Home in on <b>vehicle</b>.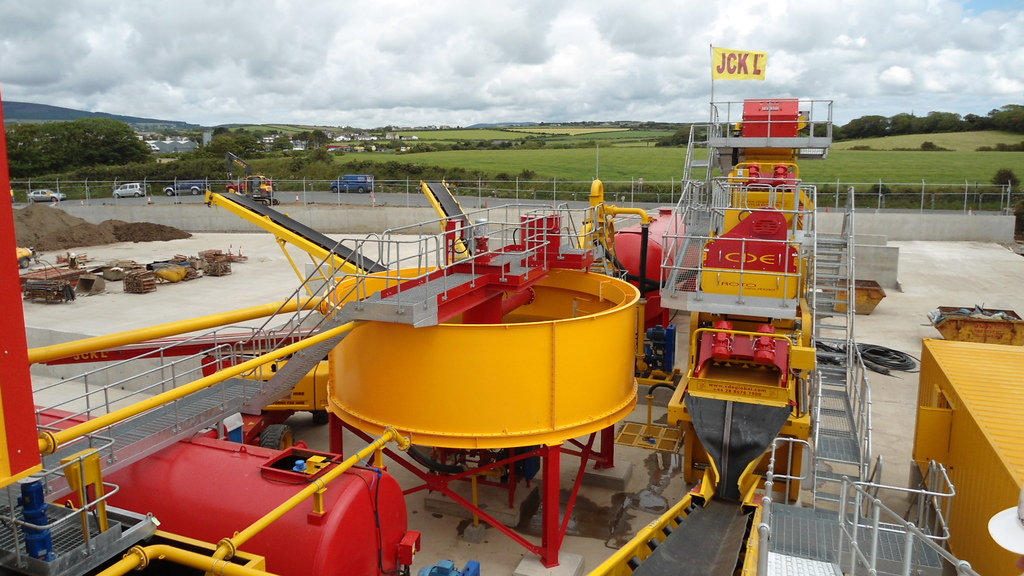
Homed in at Rect(113, 181, 145, 198).
